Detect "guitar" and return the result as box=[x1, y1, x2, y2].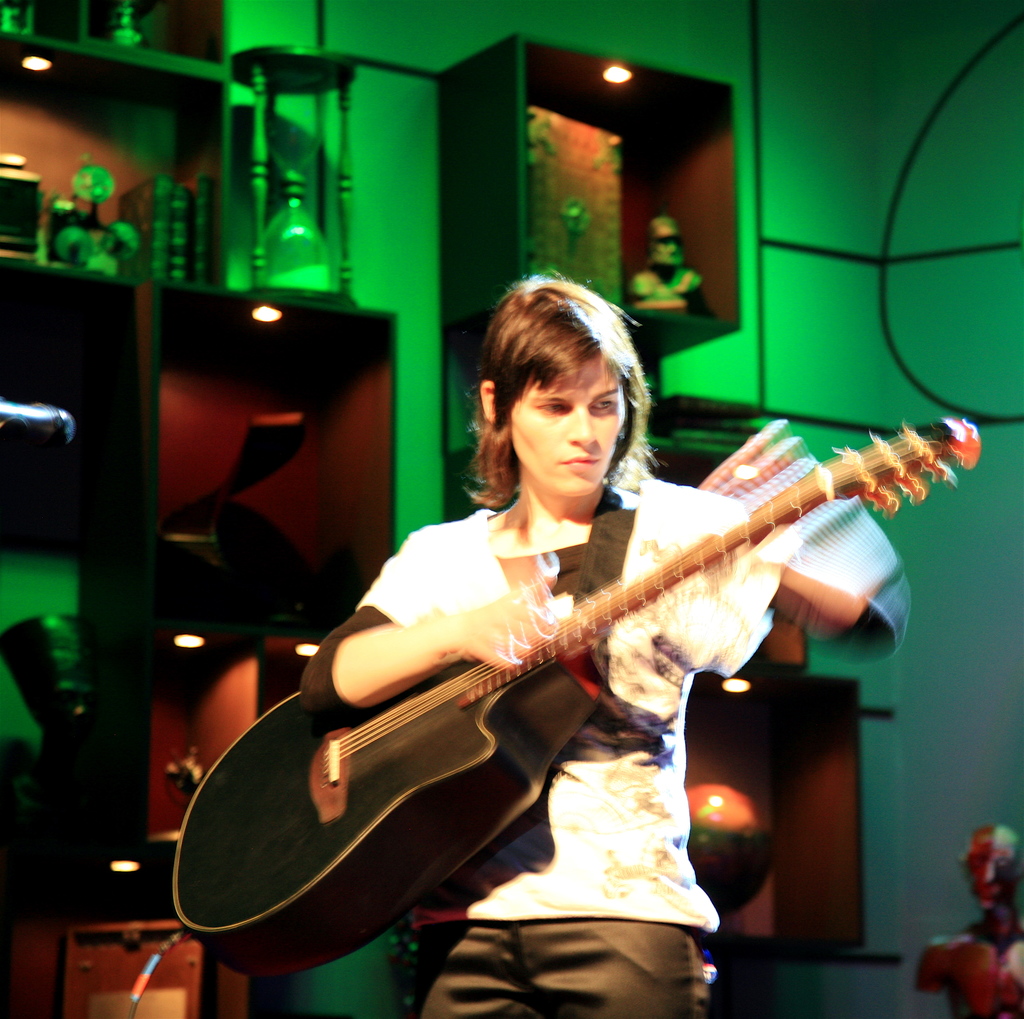
box=[163, 408, 991, 983].
